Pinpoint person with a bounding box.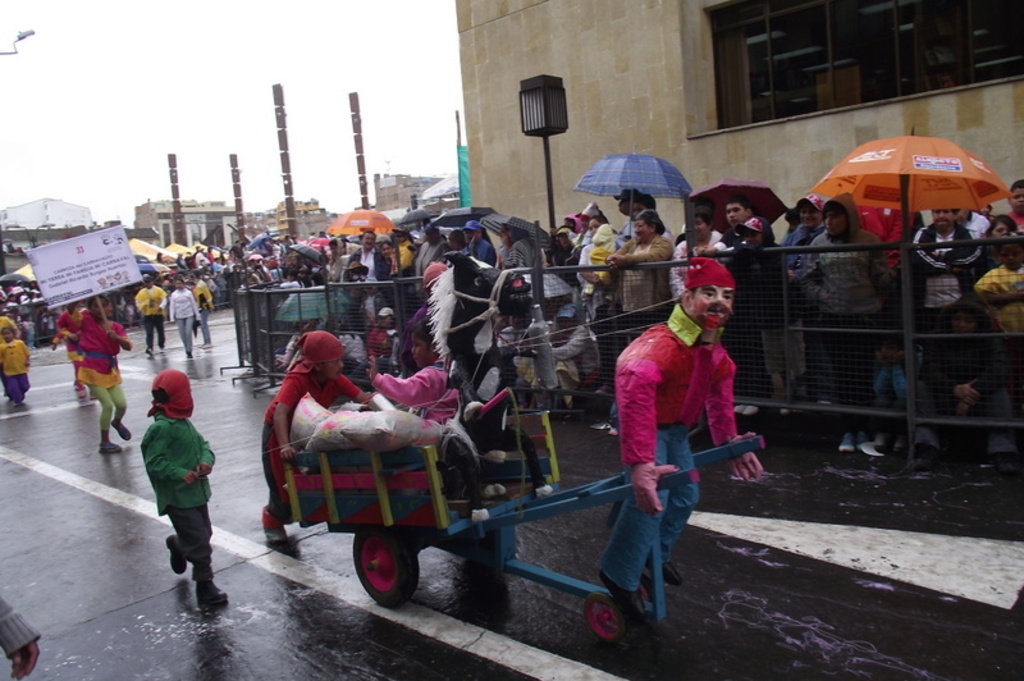
<bbox>137, 347, 220, 603</bbox>.
